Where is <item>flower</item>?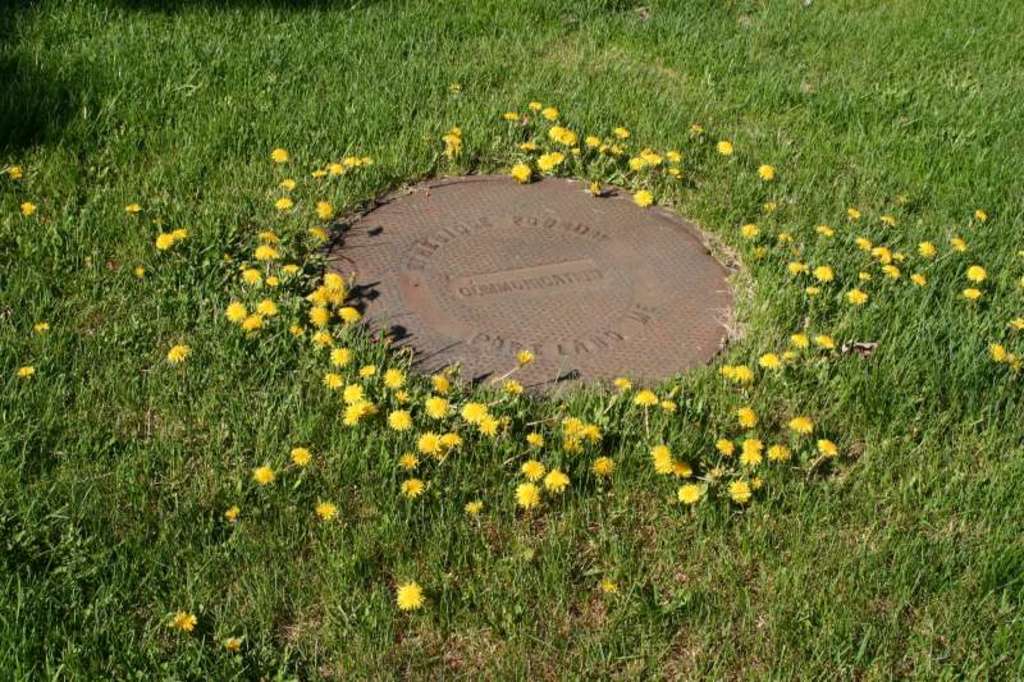
bbox=(173, 613, 201, 633).
